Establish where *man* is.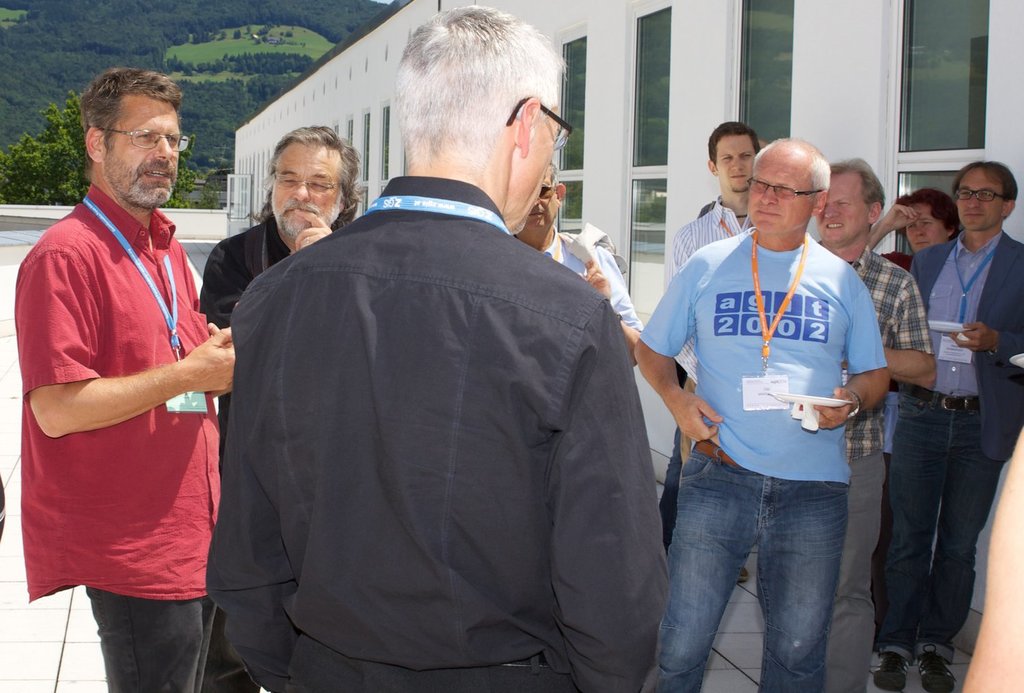
Established at Rect(890, 162, 1023, 692).
